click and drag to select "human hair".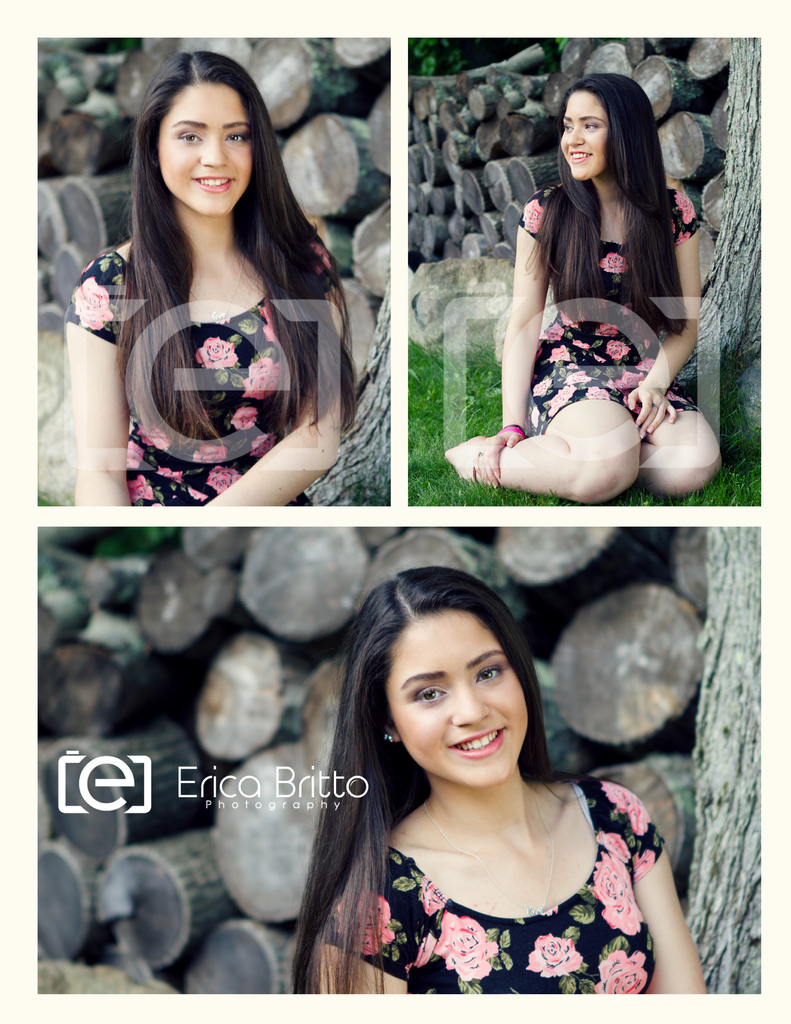
Selection: {"left": 281, "top": 568, "right": 594, "bottom": 993}.
